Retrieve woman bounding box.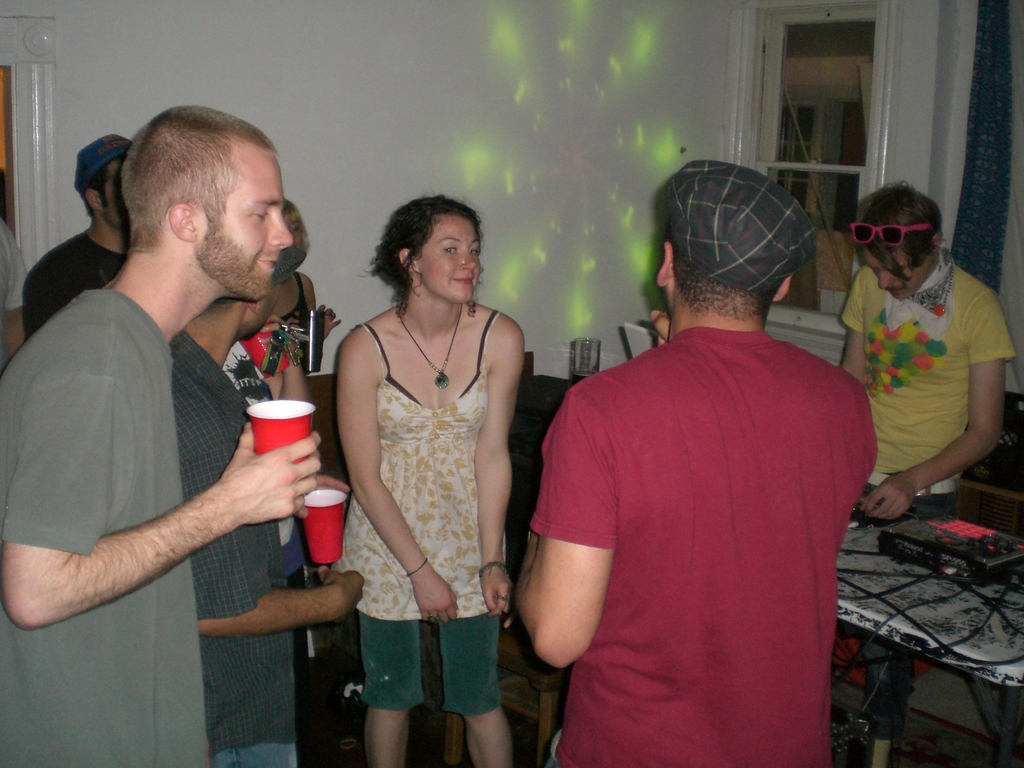
Bounding box: bbox(225, 200, 335, 397).
